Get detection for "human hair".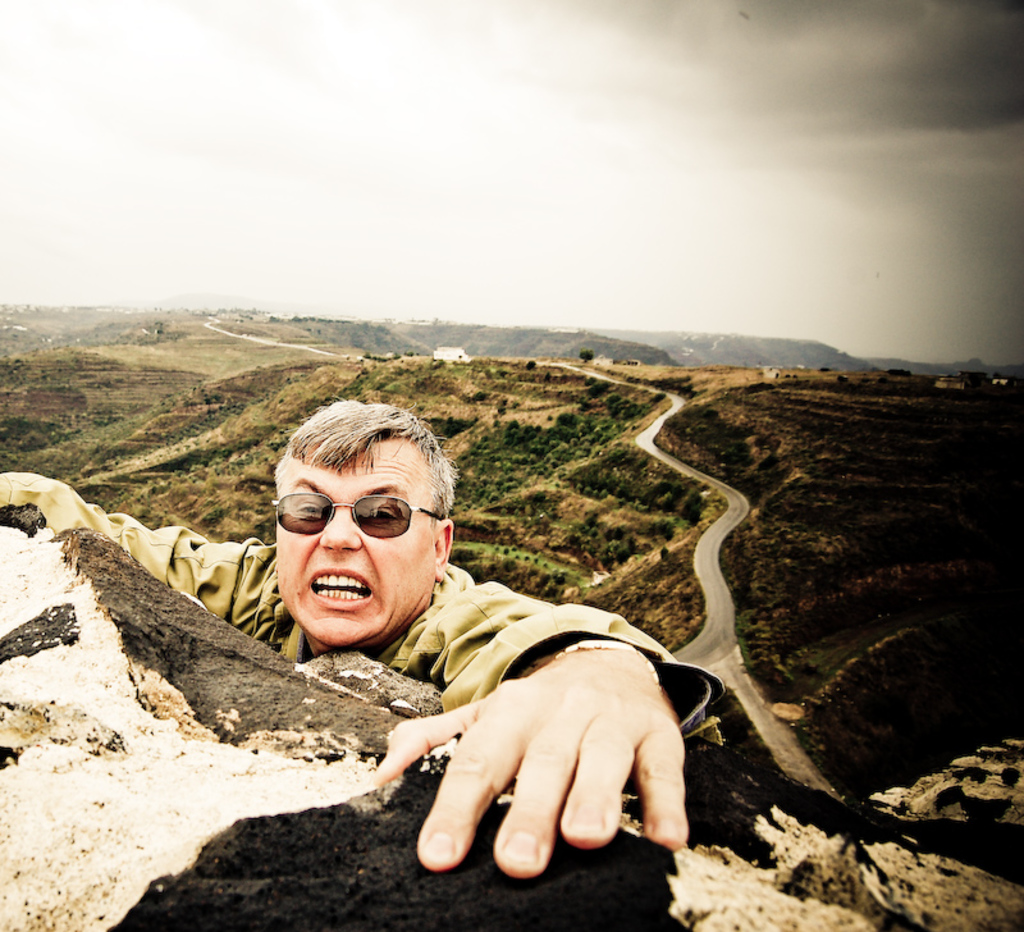
Detection: rect(283, 393, 461, 481).
